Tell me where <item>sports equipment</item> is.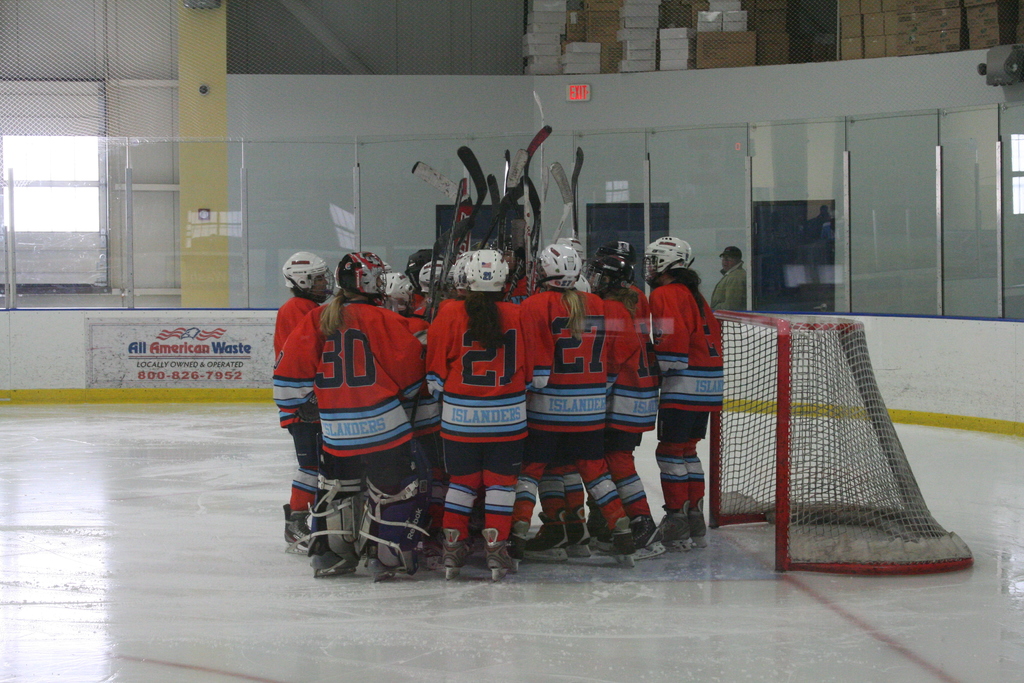
<item>sports equipment</item> is at 332/247/387/304.
